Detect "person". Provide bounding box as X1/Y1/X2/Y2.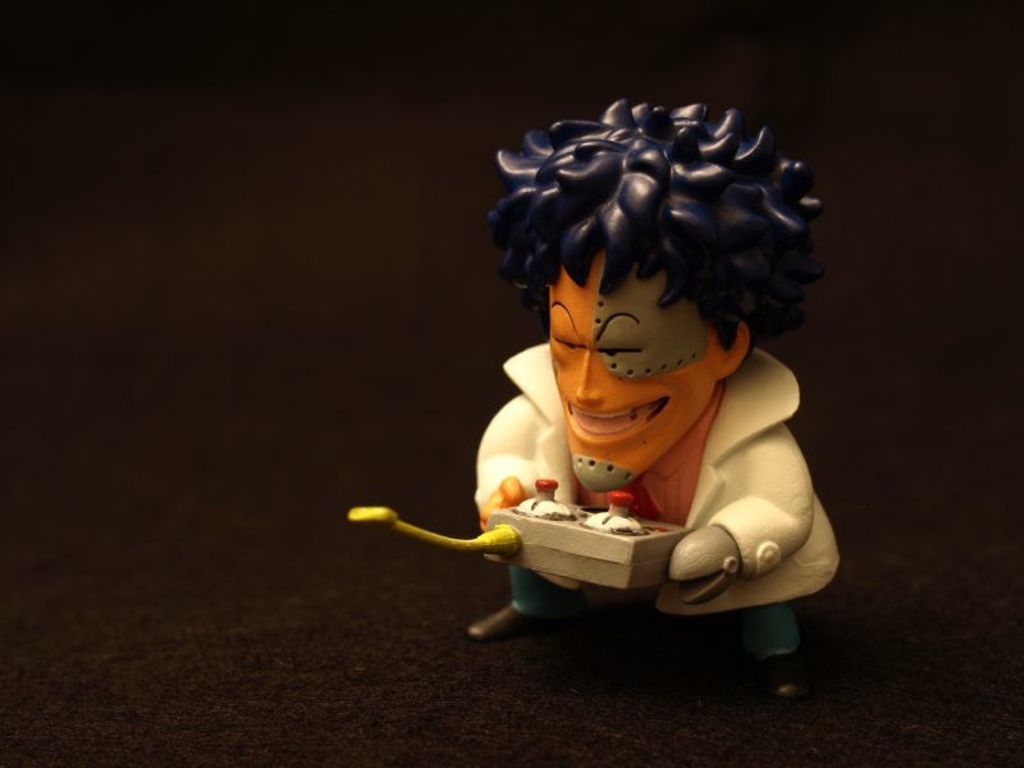
465/99/841/657.
